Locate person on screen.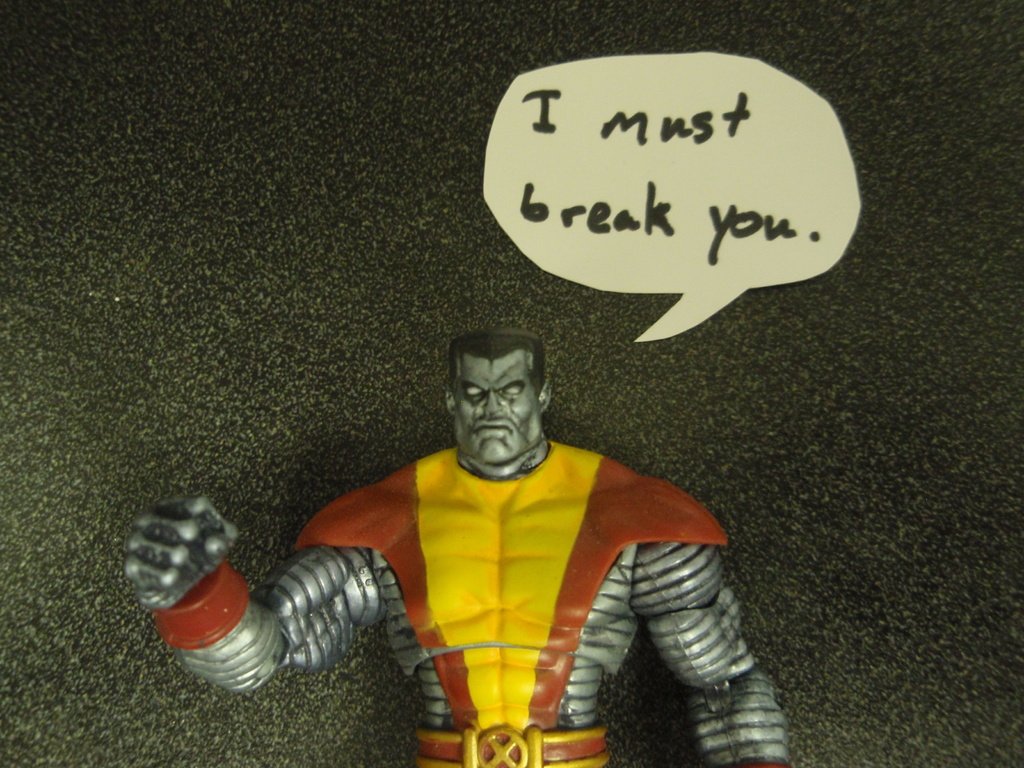
On screen at region(152, 184, 839, 755).
